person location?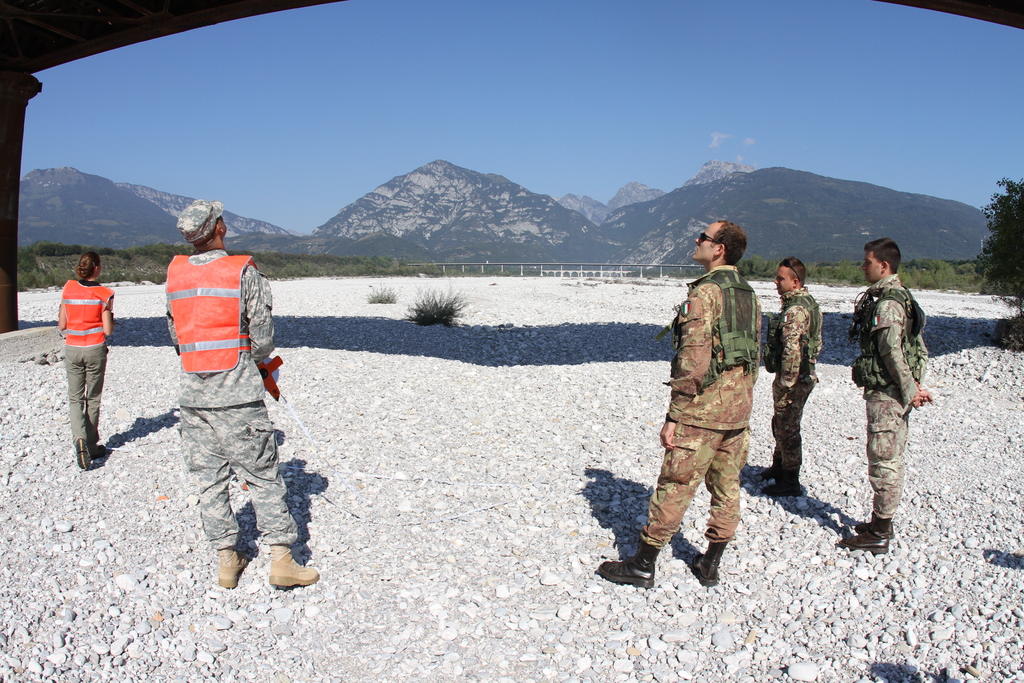
(652, 218, 774, 595)
